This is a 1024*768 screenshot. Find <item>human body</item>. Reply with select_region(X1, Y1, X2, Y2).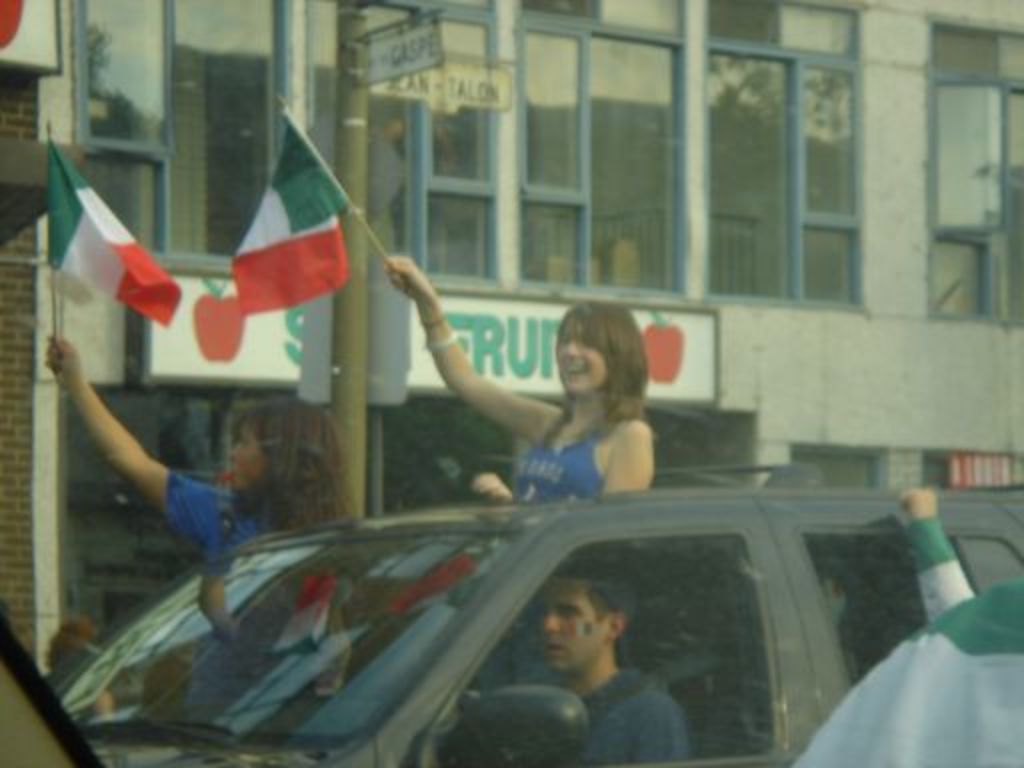
select_region(42, 328, 312, 570).
